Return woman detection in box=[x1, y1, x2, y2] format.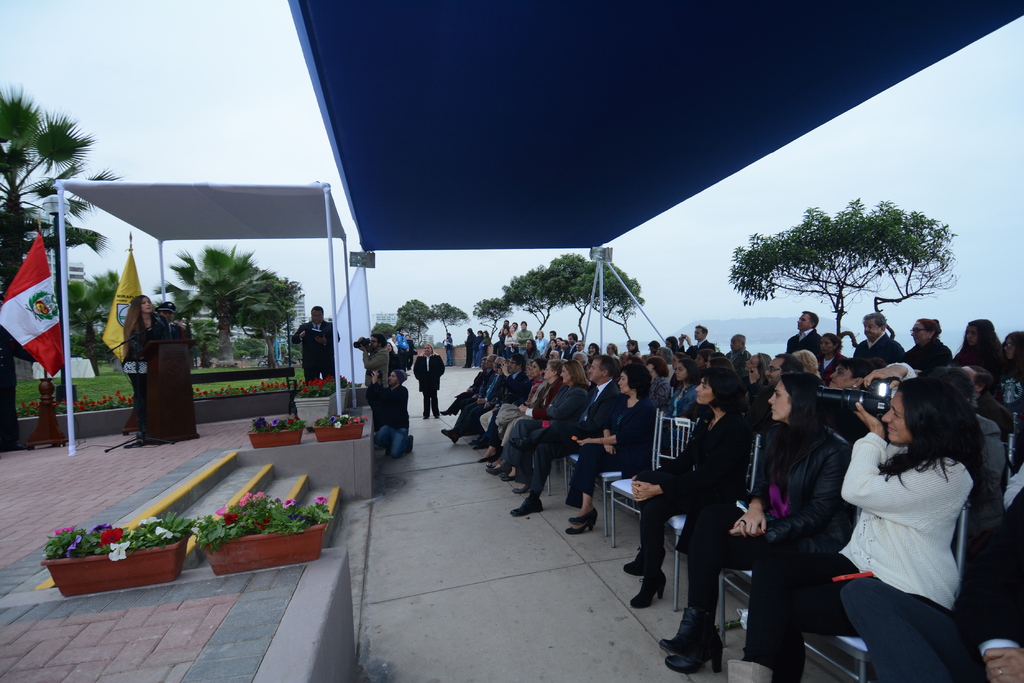
box=[664, 355, 710, 426].
